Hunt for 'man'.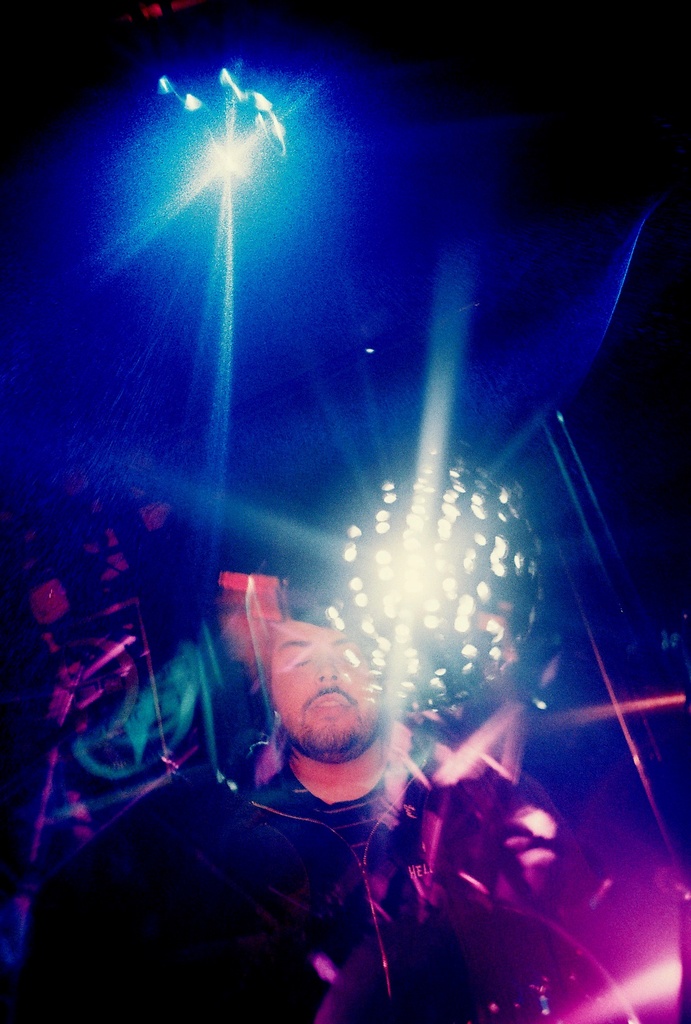
Hunted down at [0, 595, 530, 1023].
